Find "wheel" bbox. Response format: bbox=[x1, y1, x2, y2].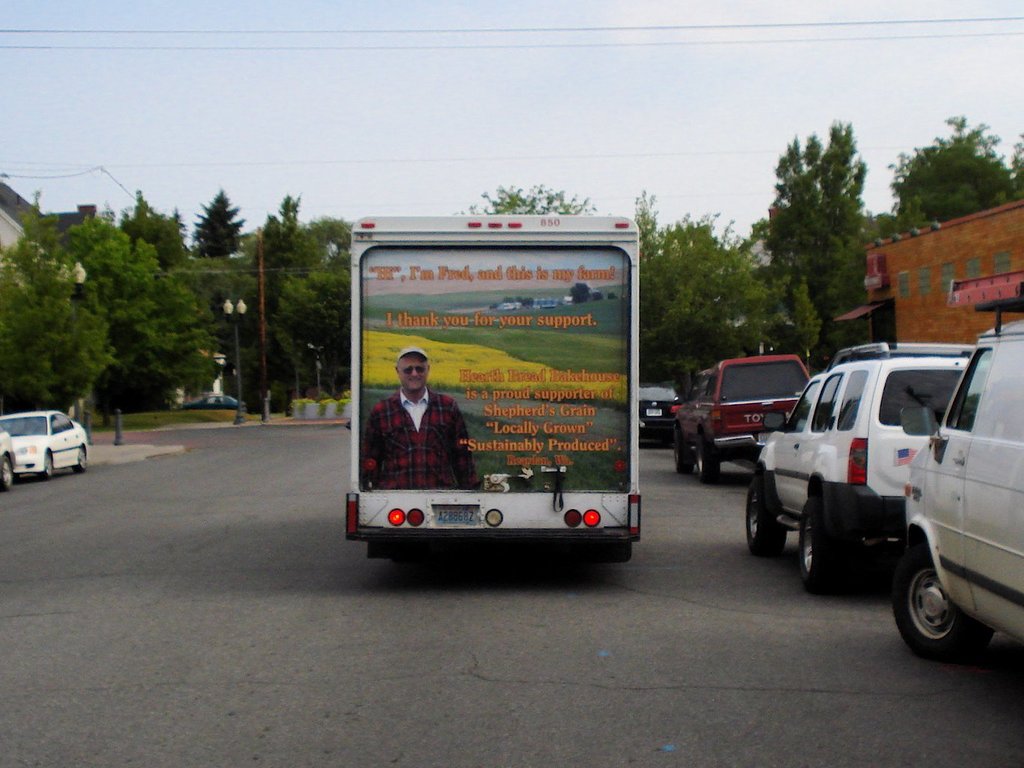
bbox=[675, 428, 693, 473].
